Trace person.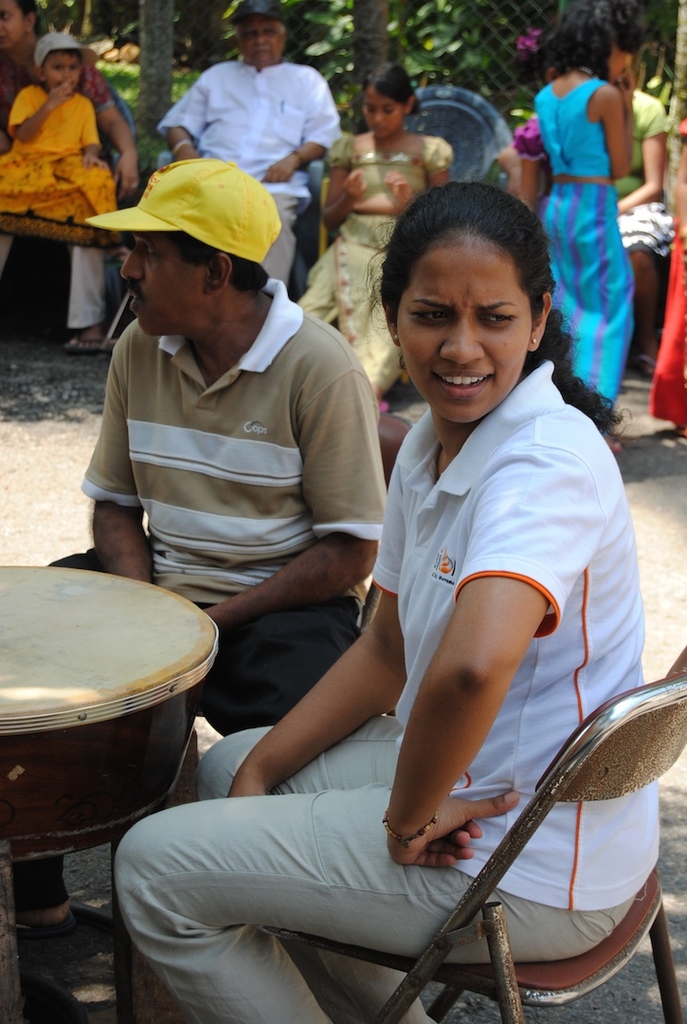
Traced to box=[531, 12, 629, 419].
